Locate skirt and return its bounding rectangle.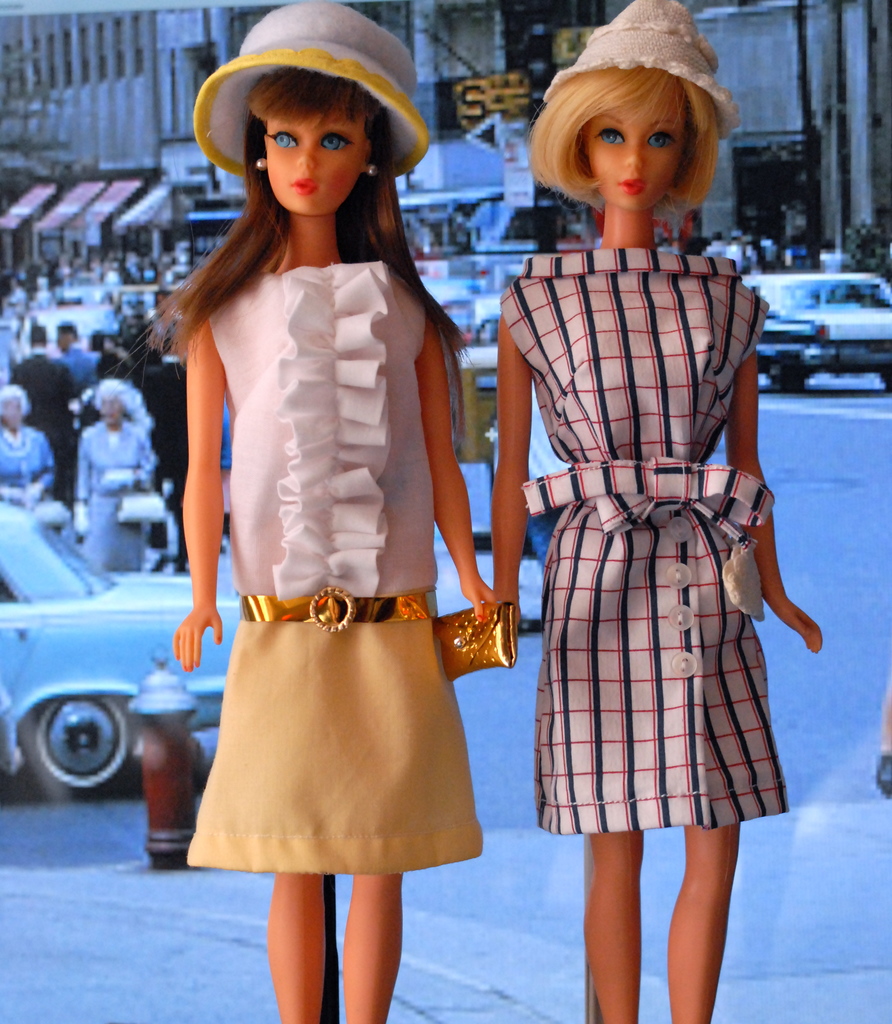
box=[185, 601, 484, 875].
